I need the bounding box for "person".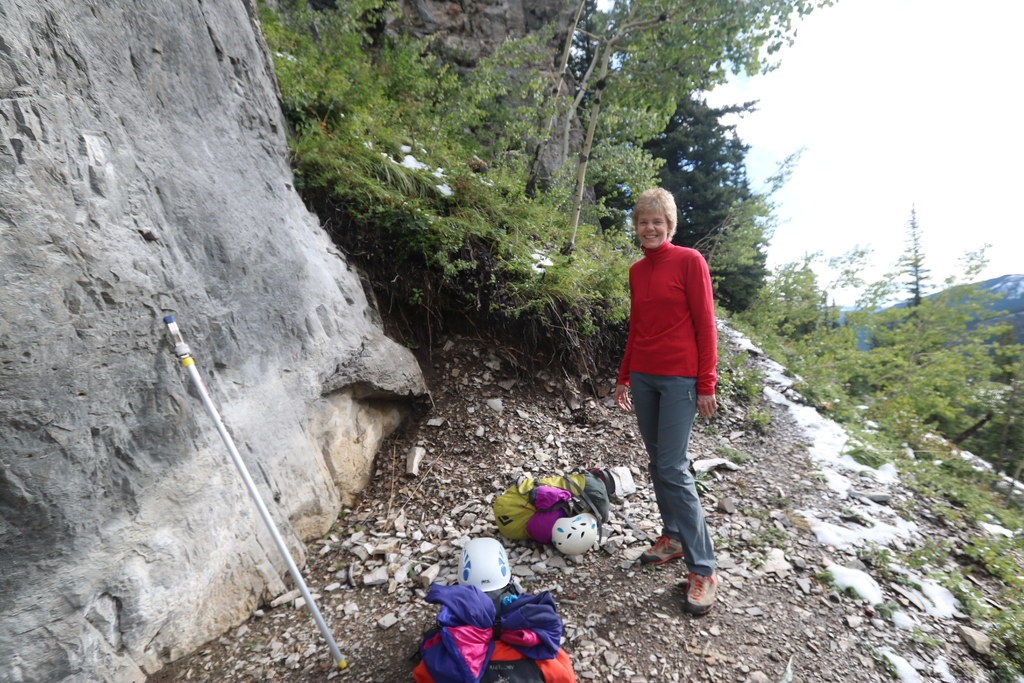
Here it is: 610 158 731 618.
